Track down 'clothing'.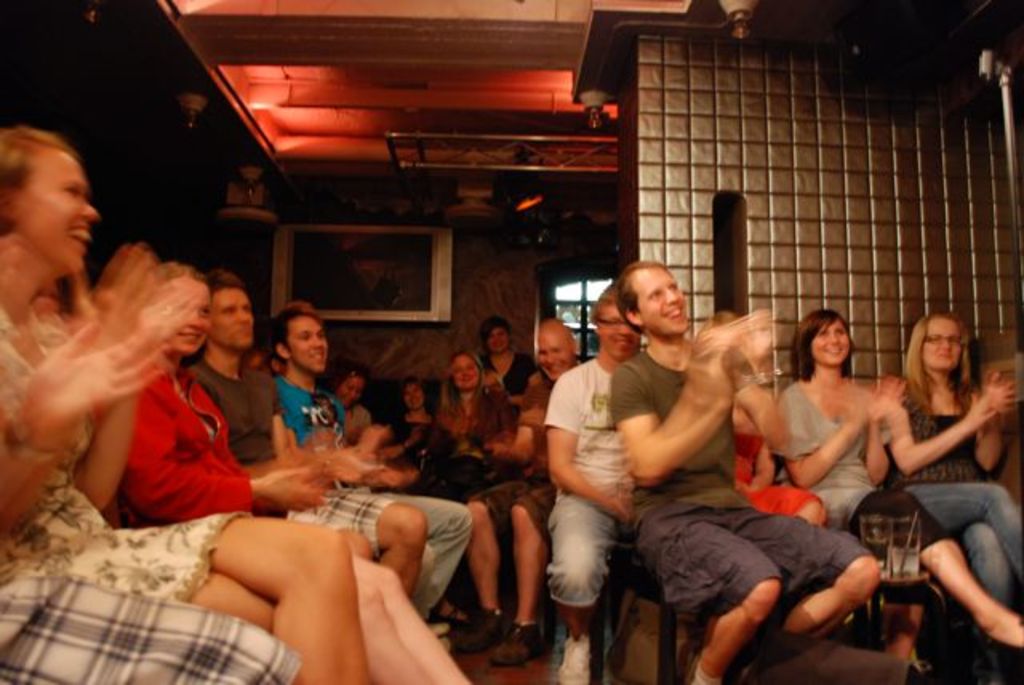
Tracked to rect(123, 360, 266, 527).
